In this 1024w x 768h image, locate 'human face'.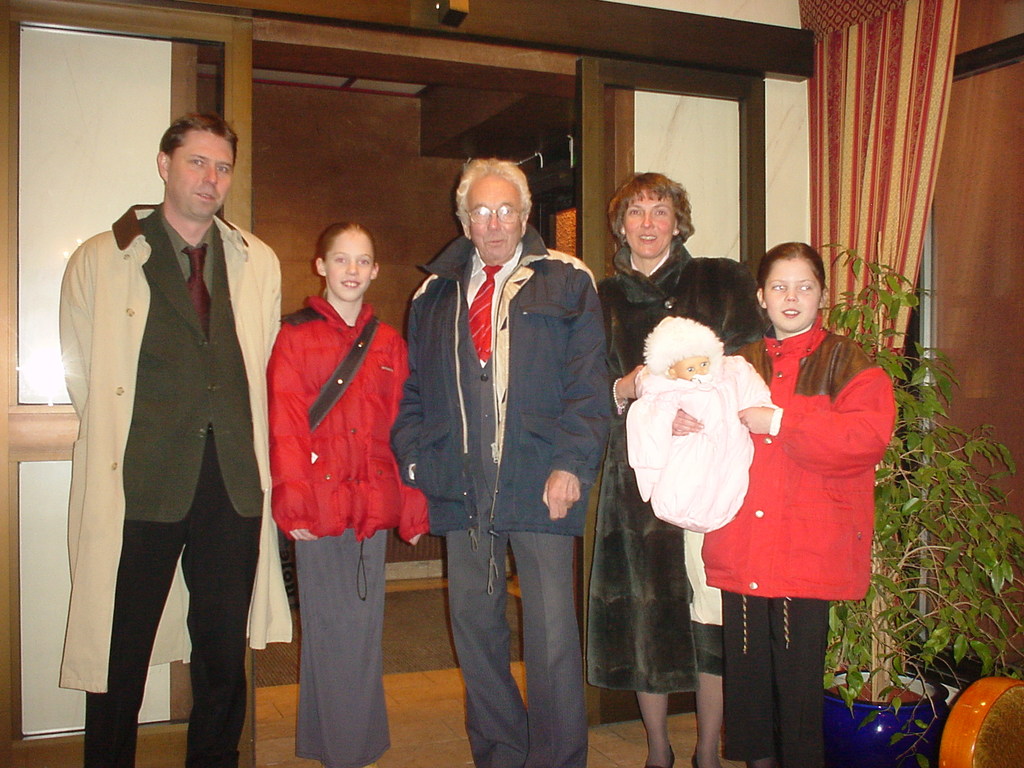
Bounding box: select_region(762, 260, 824, 333).
